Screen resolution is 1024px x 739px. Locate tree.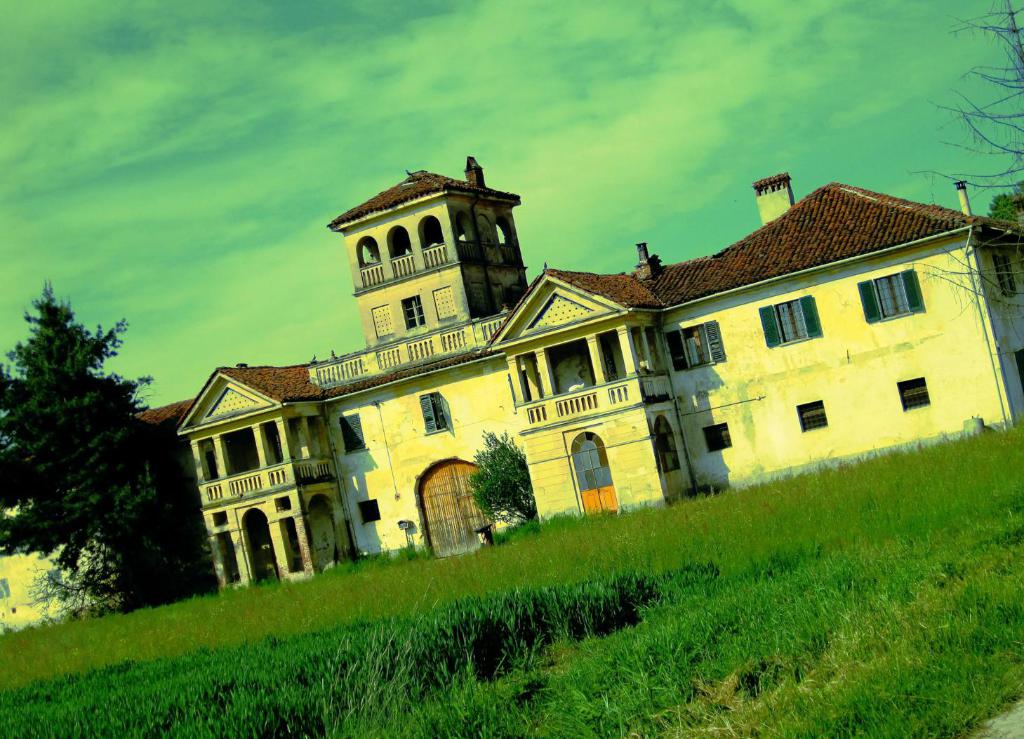
left=906, top=0, right=1023, bottom=311.
